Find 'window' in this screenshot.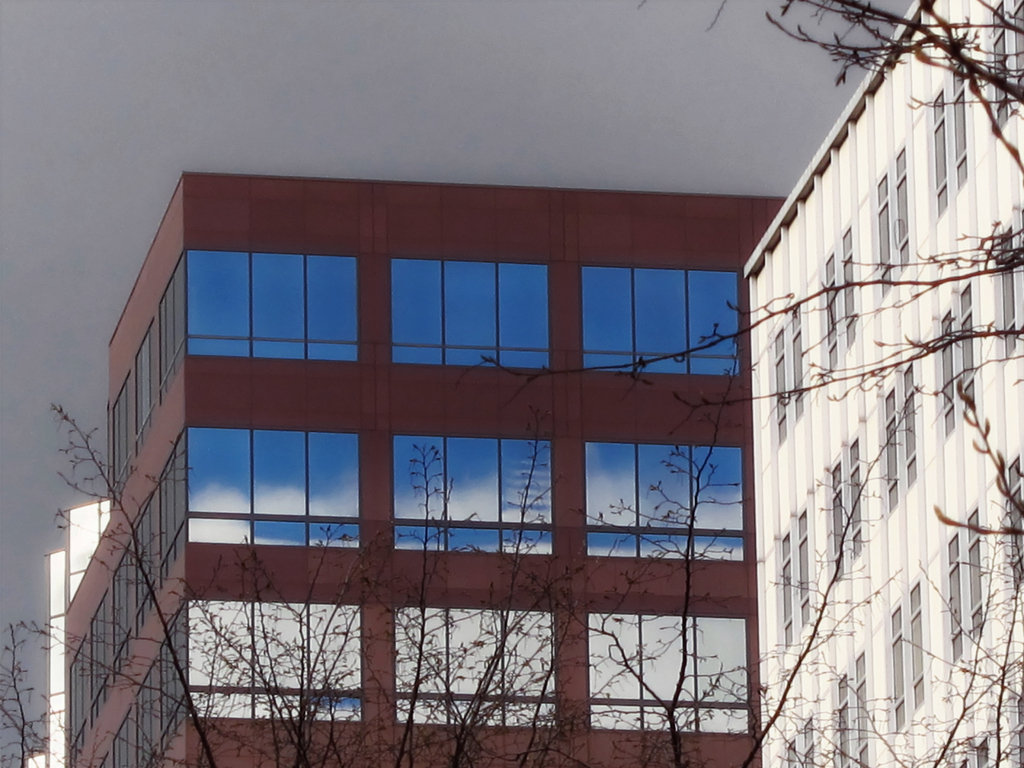
The bounding box for 'window' is box=[392, 430, 552, 558].
